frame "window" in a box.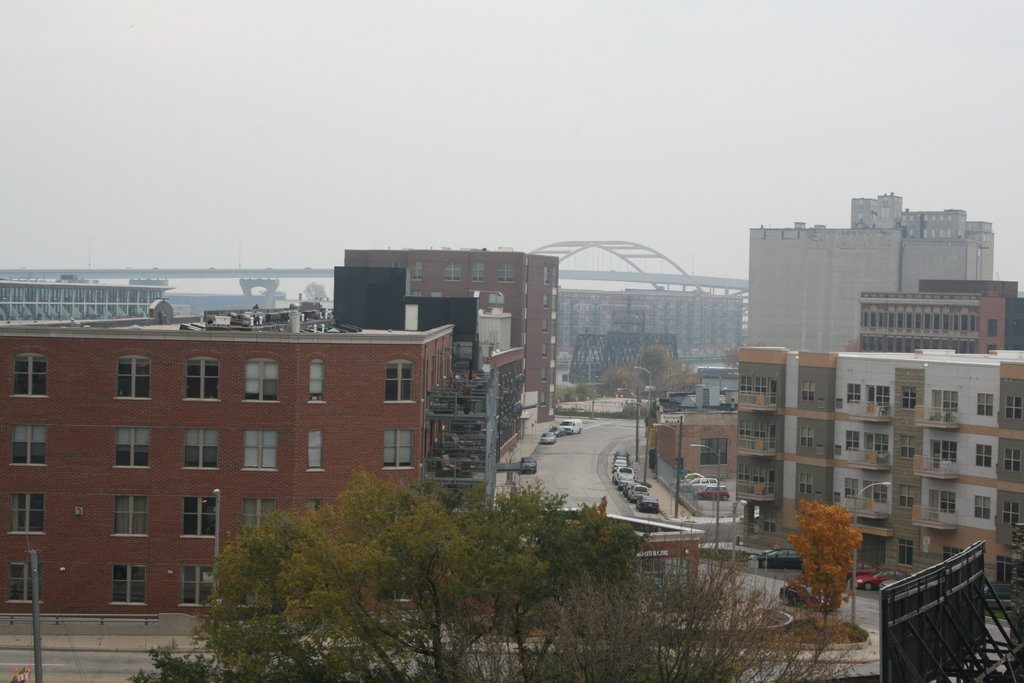
left=237, top=498, right=278, bottom=525.
